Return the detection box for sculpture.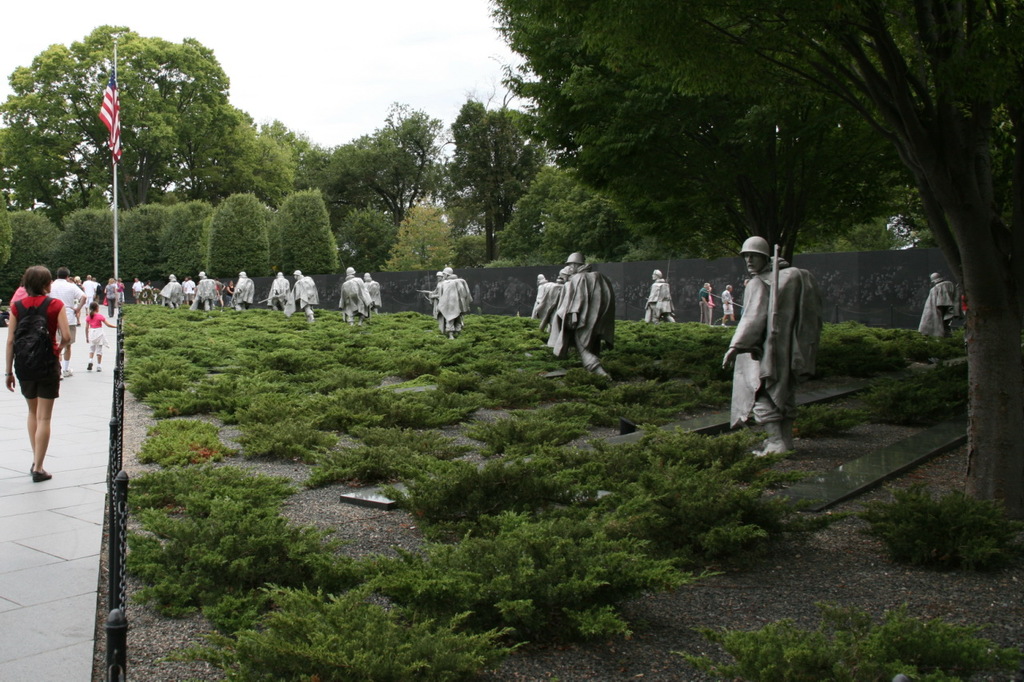
[168, 275, 181, 307].
